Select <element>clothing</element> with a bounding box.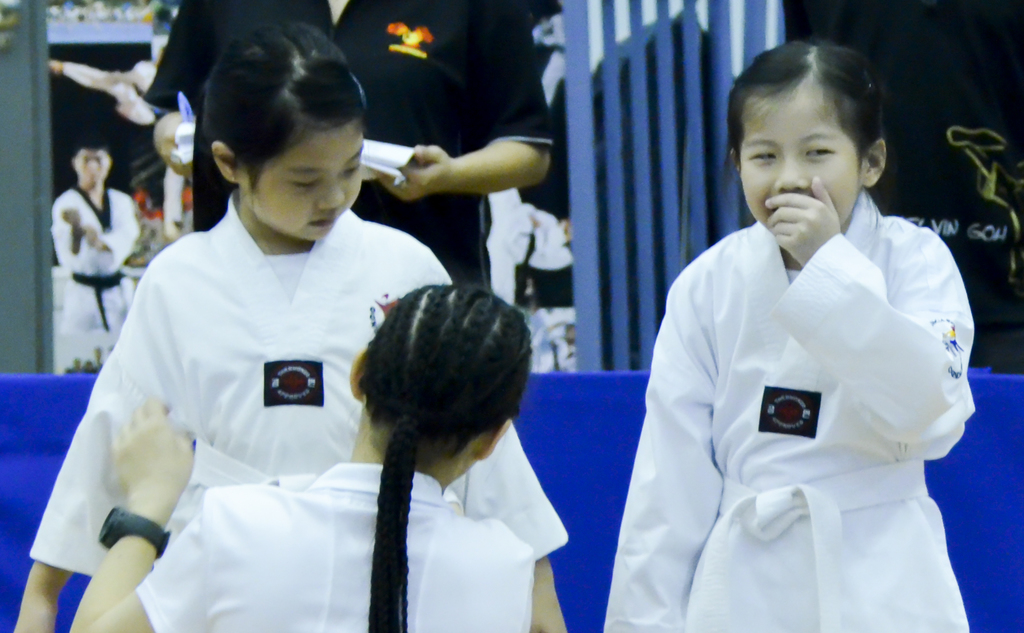
[x1=140, y1=0, x2=554, y2=291].
